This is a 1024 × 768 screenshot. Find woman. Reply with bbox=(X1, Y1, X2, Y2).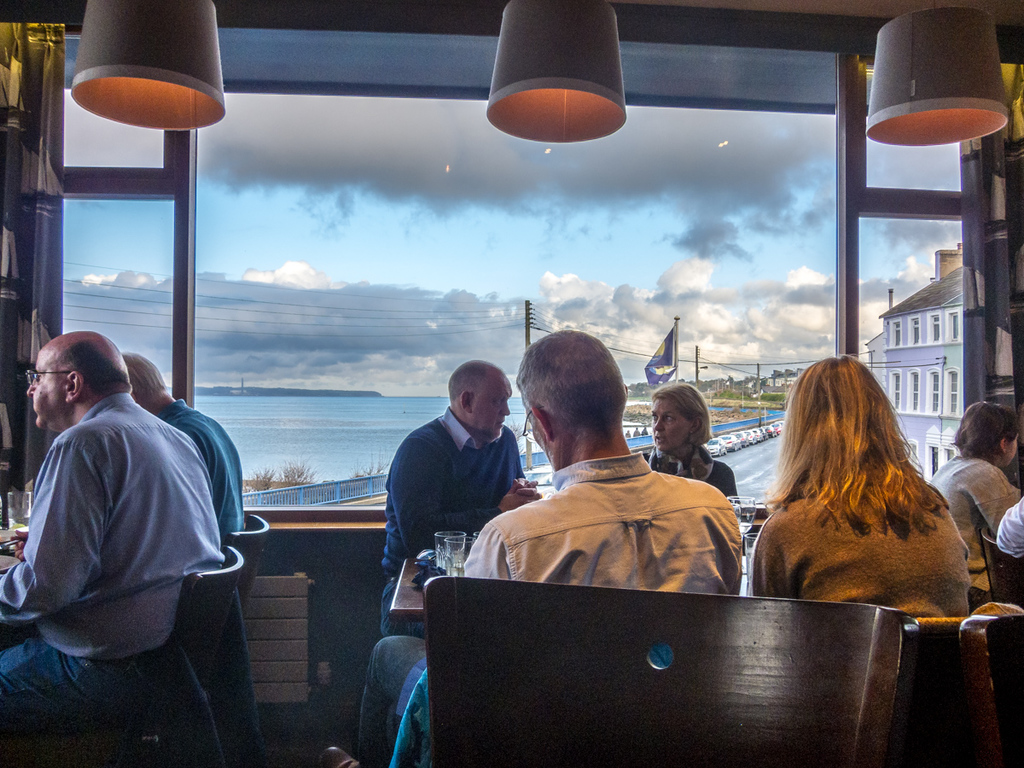
bbox=(642, 381, 743, 504).
